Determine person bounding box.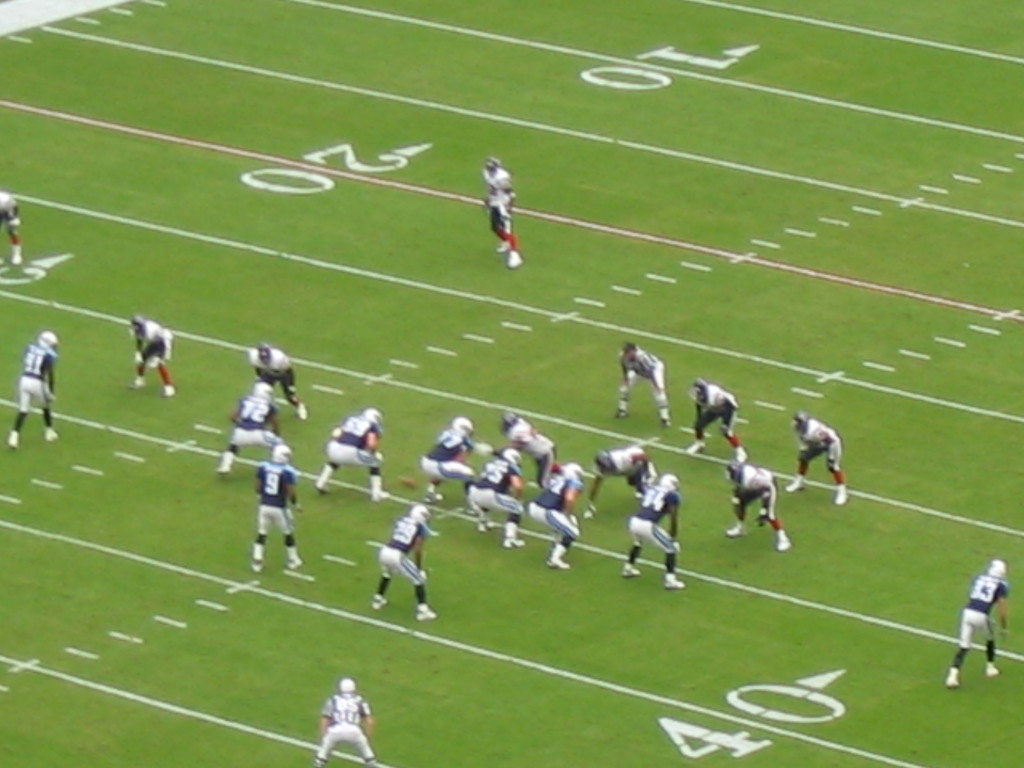
Determined: locate(310, 679, 379, 767).
